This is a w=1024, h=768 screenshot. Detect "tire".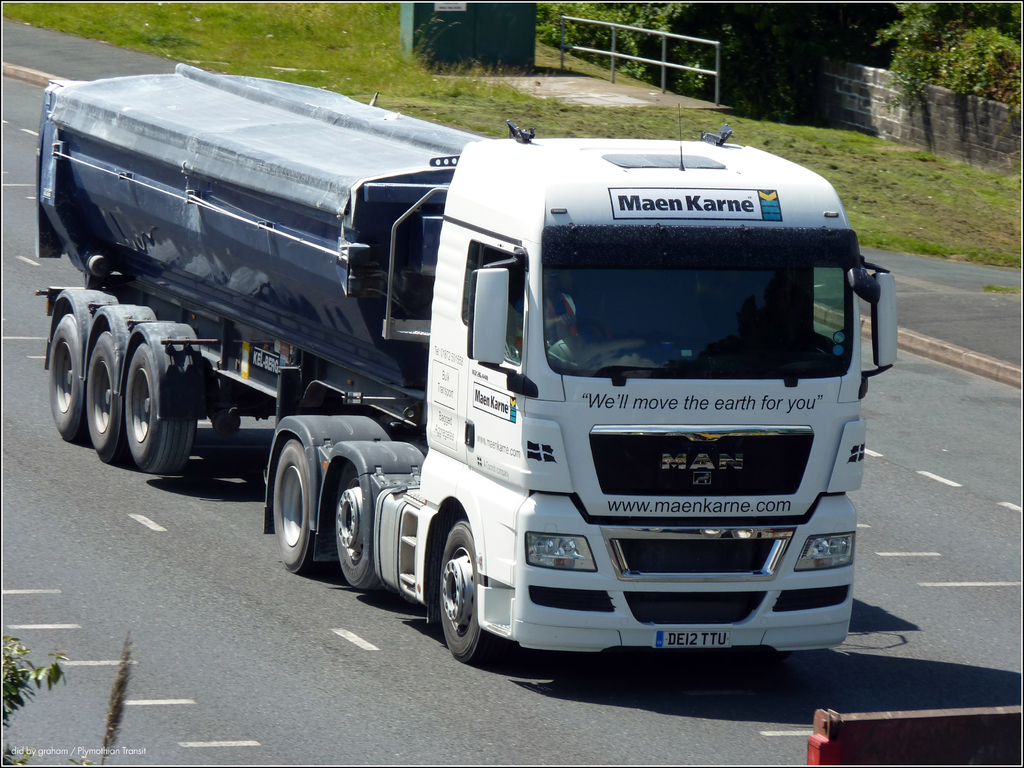
bbox=(47, 308, 86, 447).
